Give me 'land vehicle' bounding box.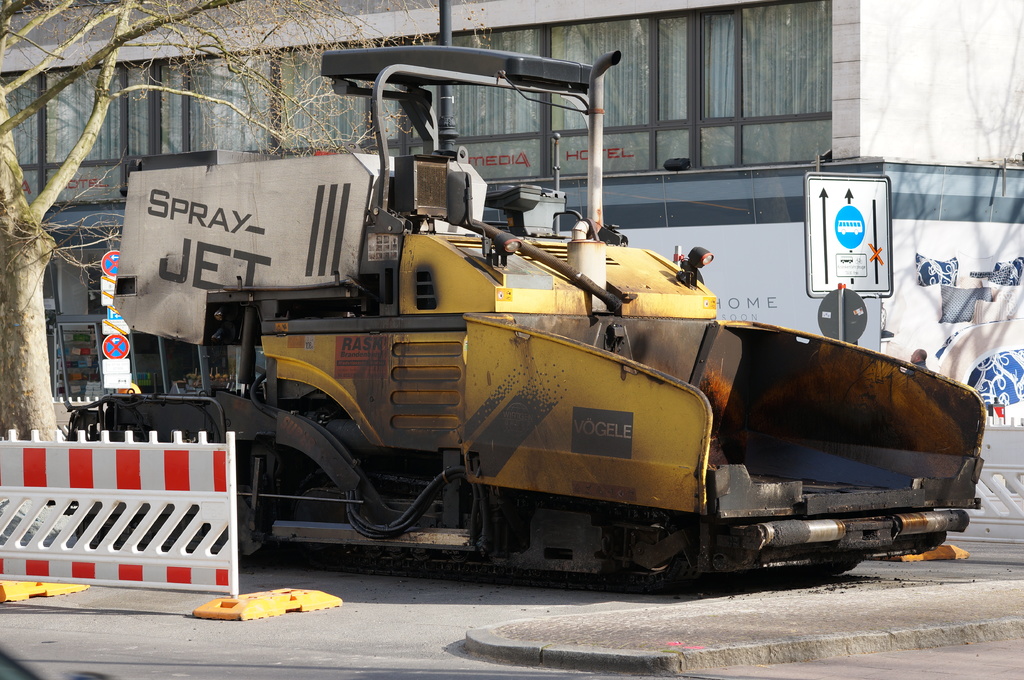
(left=104, top=149, right=1021, bottom=604).
